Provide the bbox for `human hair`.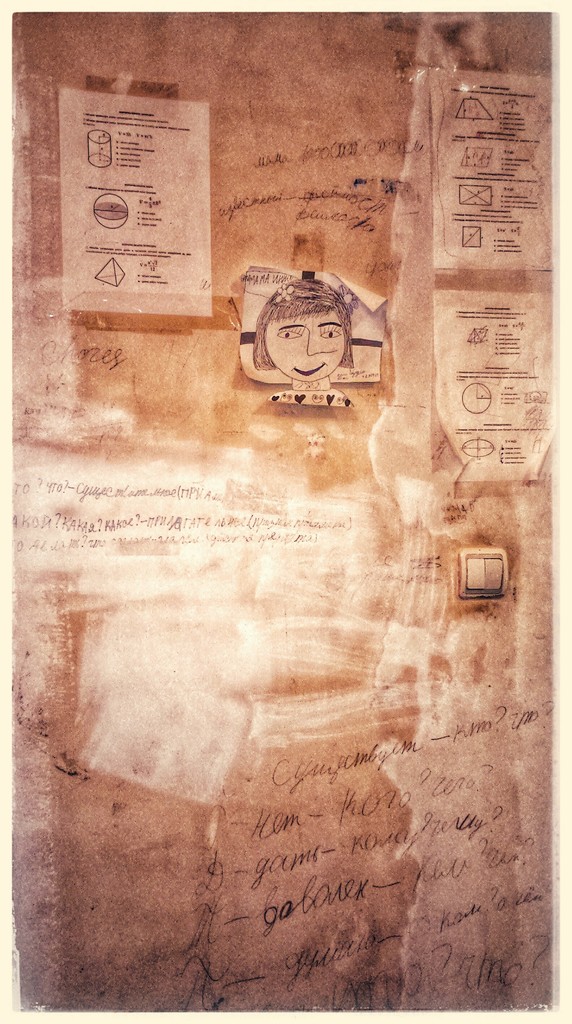
x1=240, y1=272, x2=359, y2=383.
